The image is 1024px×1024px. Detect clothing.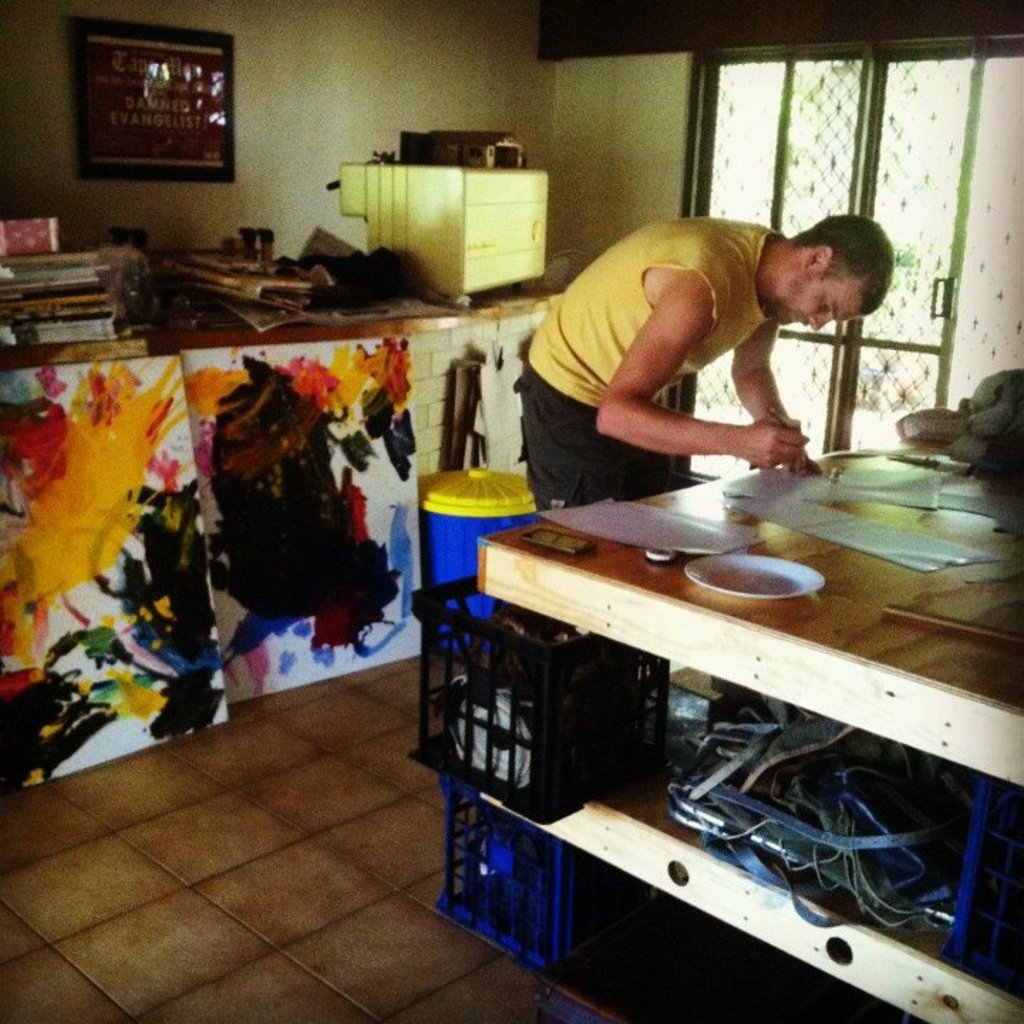
Detection: BBox(503, 212, 781, 525).
